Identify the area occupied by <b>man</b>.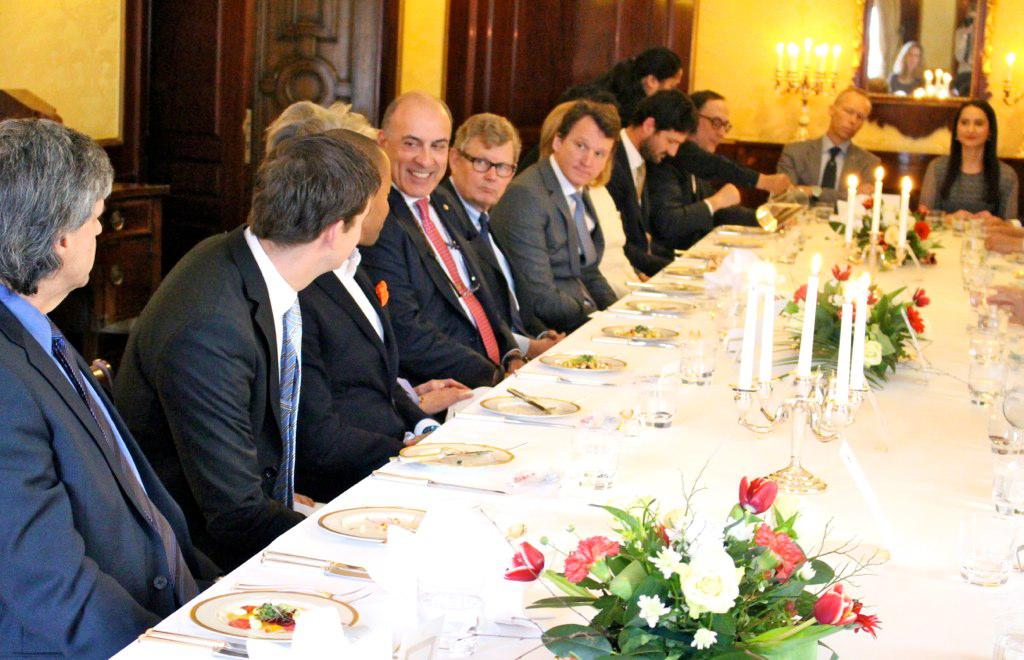
Area: 0,110,218,659.
